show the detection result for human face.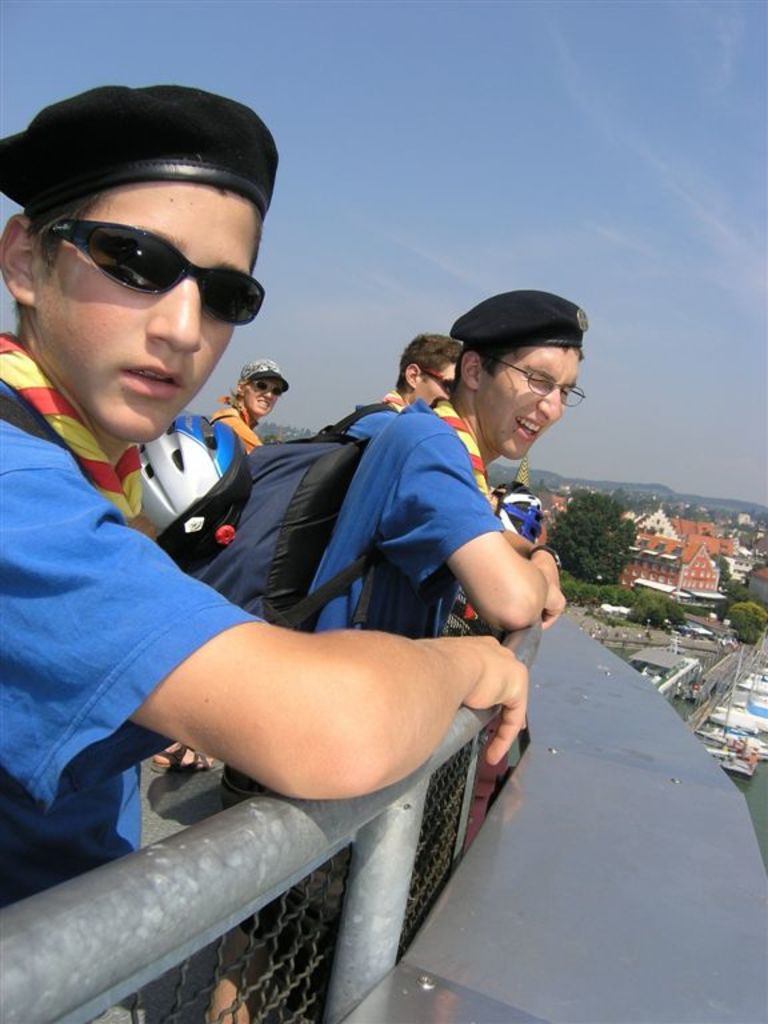
region(415, 371, 460, 407).
